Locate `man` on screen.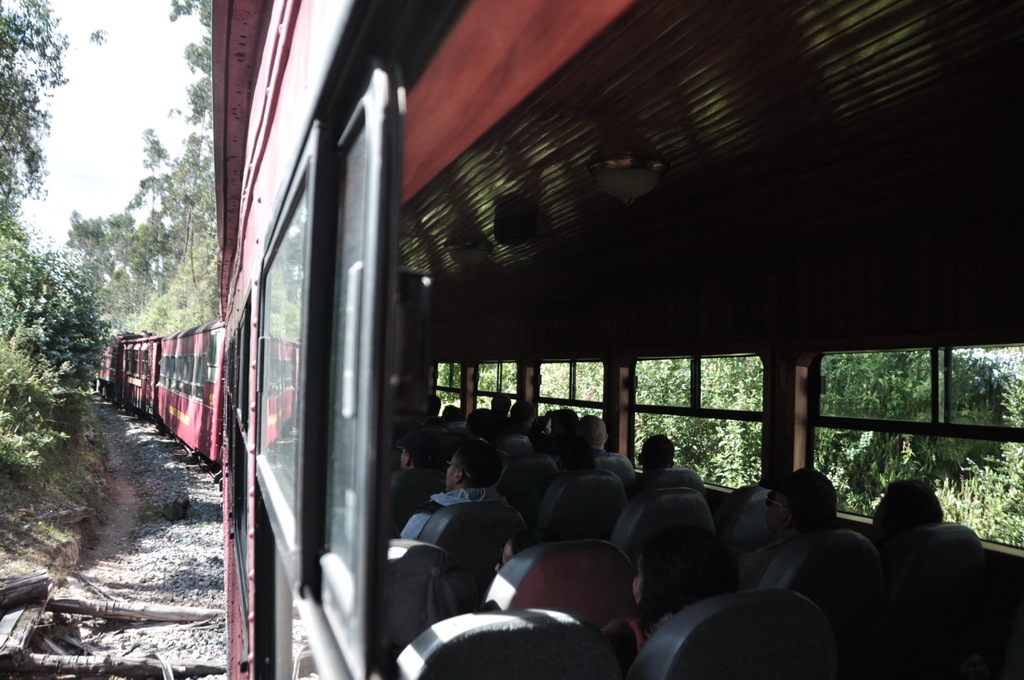
On screen at crop(738, 468, 841, 575).
